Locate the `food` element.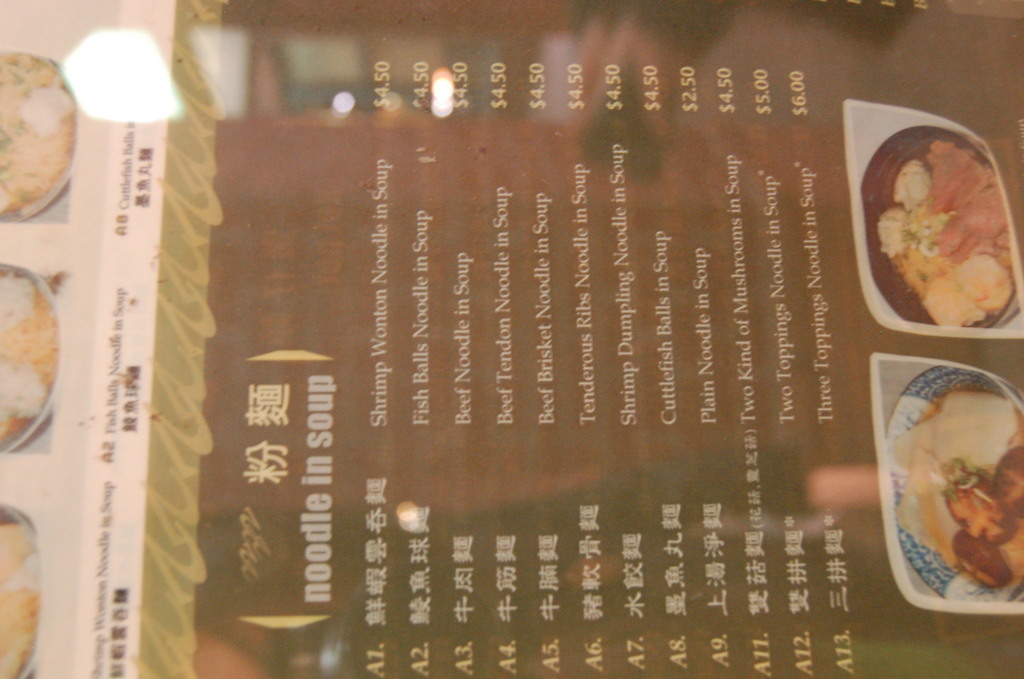
Element bbox: crop(0, 267, 56, 450).
